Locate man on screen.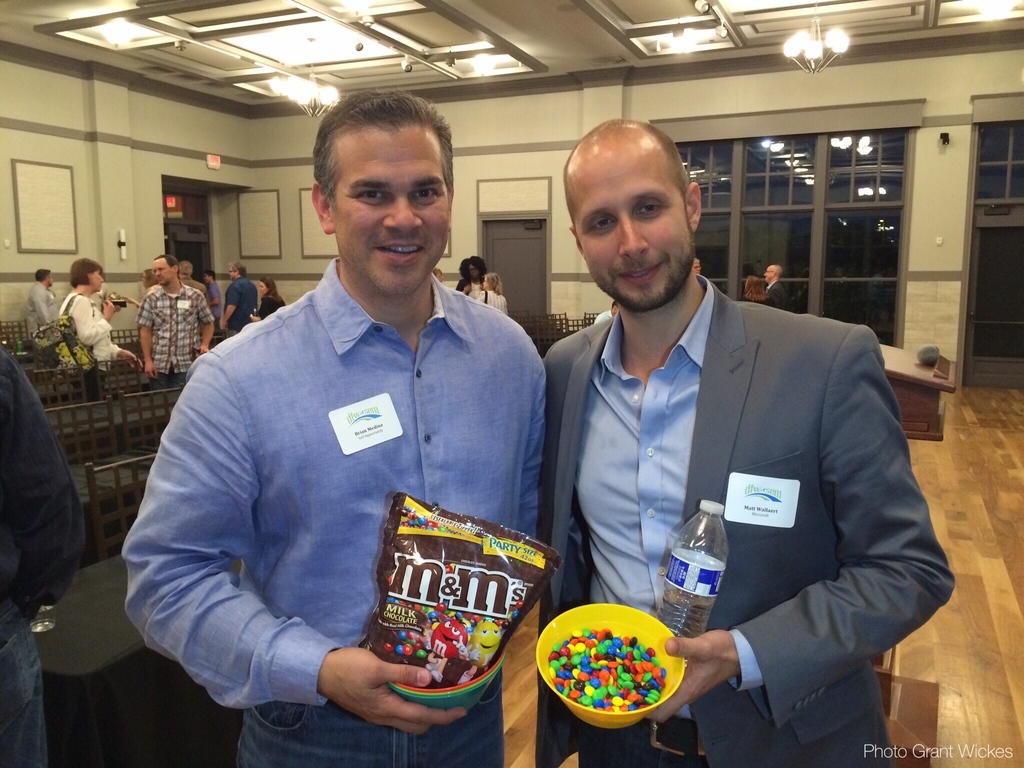
On screen at <region>118, 83, 552, 767</region>.
